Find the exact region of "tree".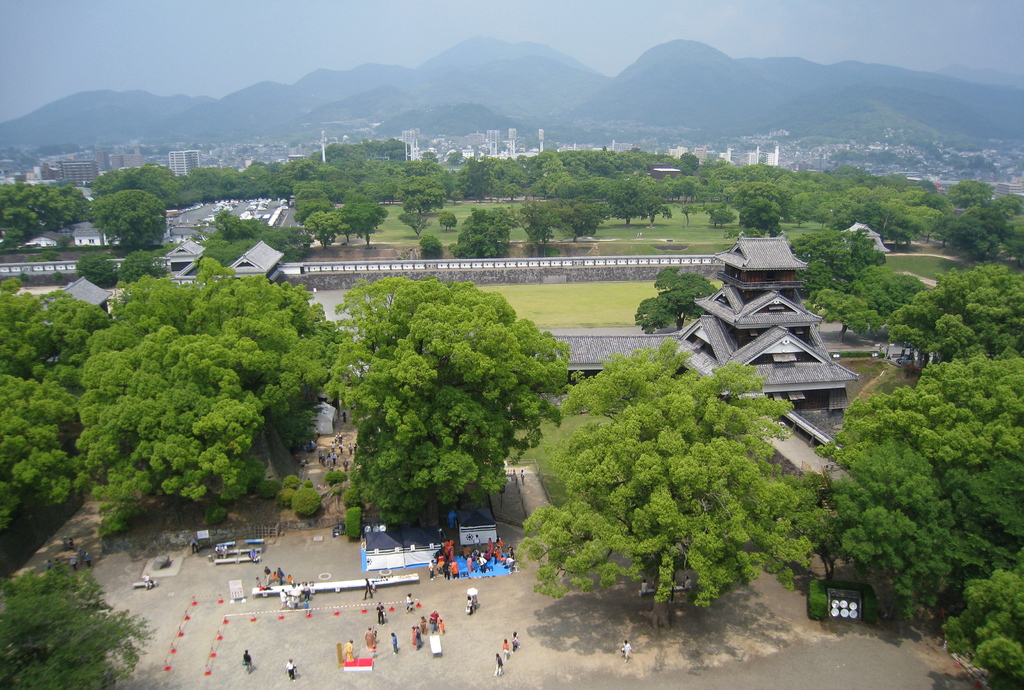
Exact region: l=402, t=264, r=580, b=438.
